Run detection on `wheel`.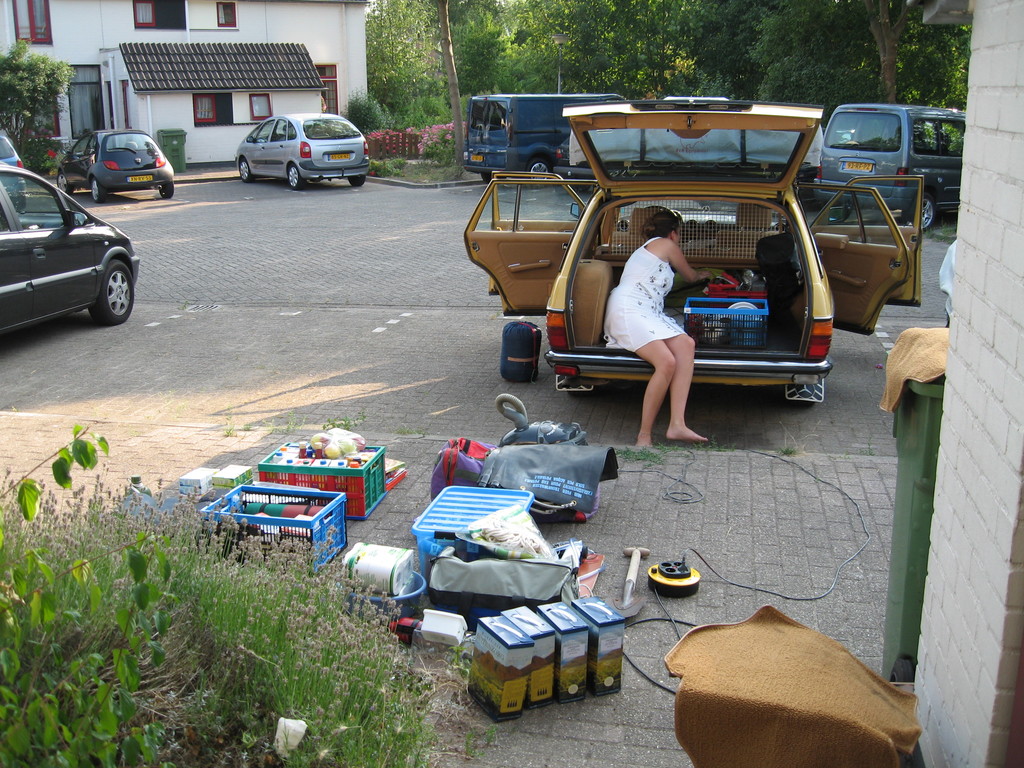
Result: region(821, 204, 853, 223).
